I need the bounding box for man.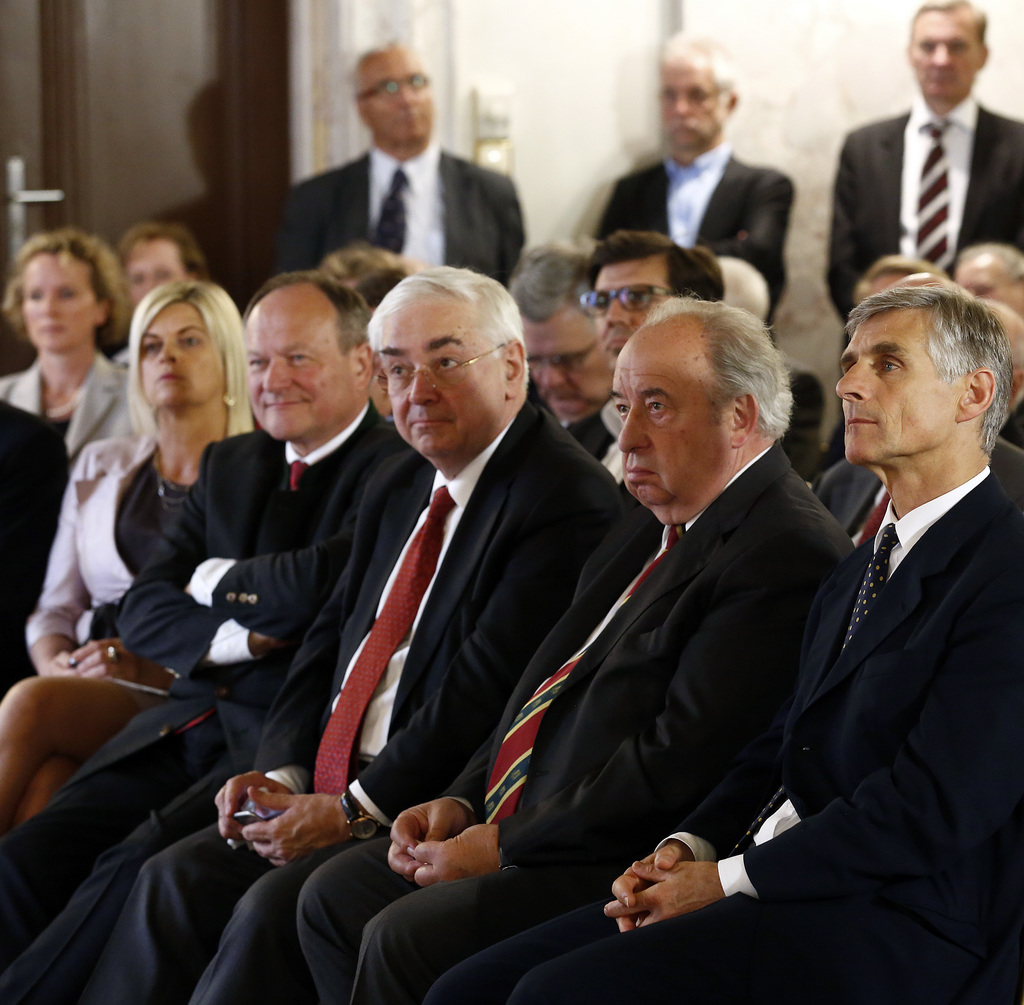
Here it is: rect(0, 263, 419, 983).
